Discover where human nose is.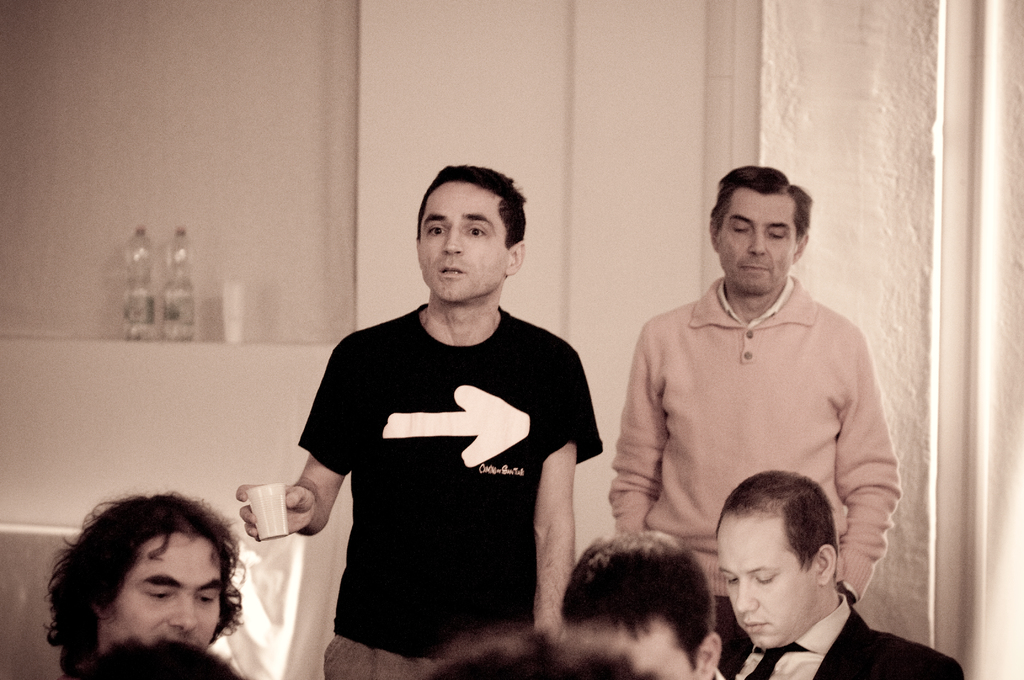
Discovered at {"x1": 447, "y1": 225, "x2": 467, "y2": 255}.
